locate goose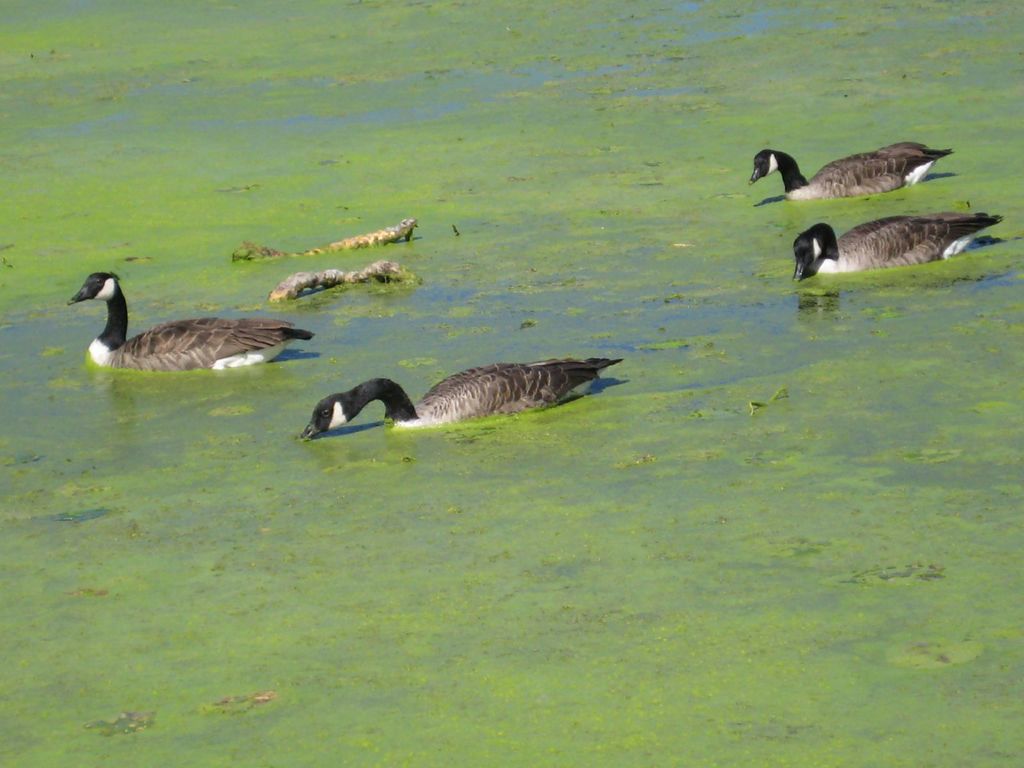
bbox=[67, 273, 313, 365]
